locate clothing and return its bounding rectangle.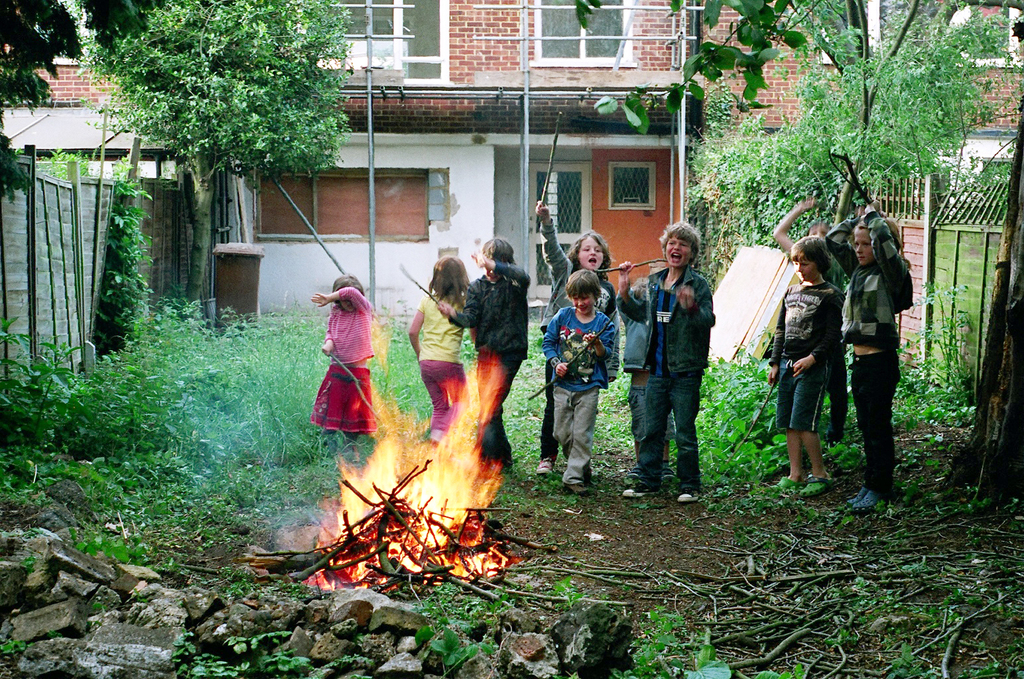
538, 217, 621, 460.
